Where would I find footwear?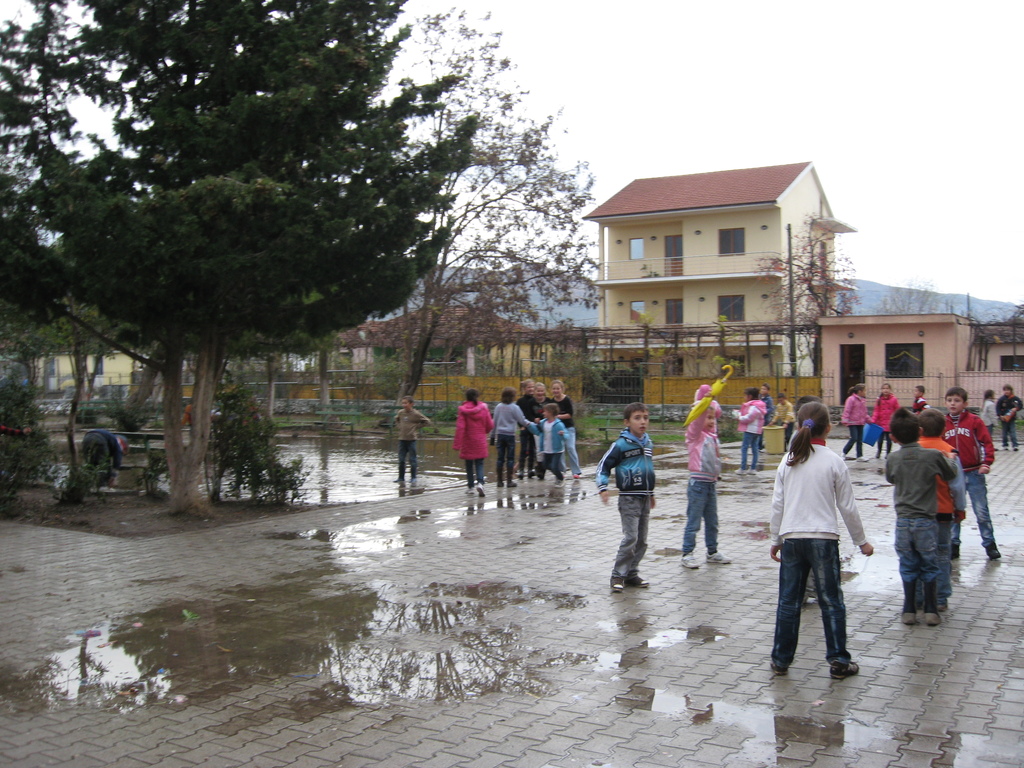
At locate(919, 610, 941, 625).
